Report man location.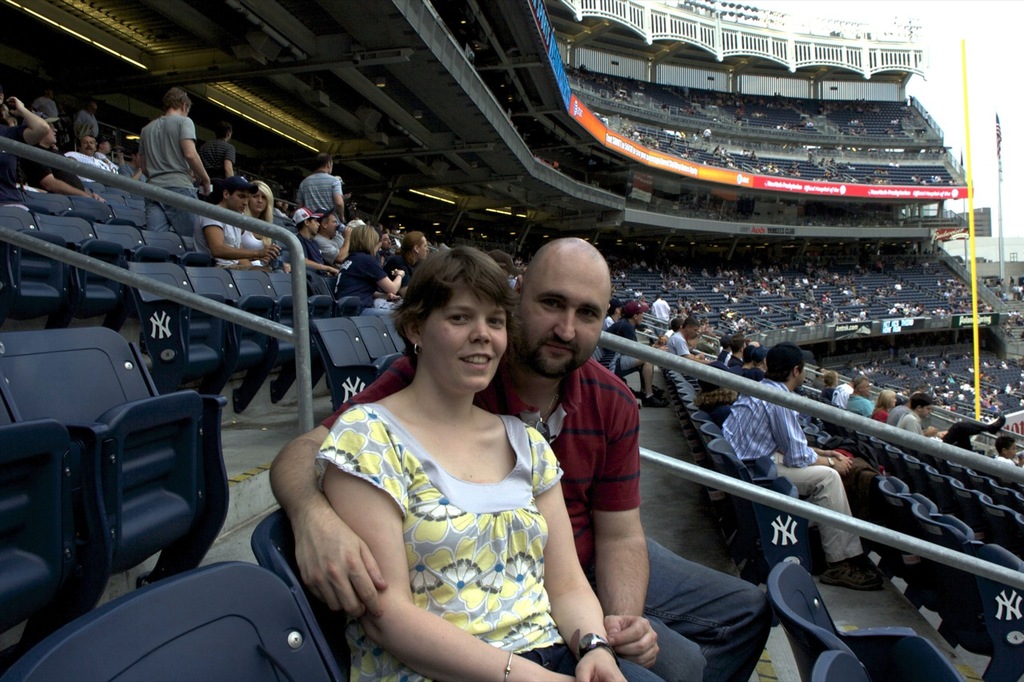
Report: 194 126 235 194.
